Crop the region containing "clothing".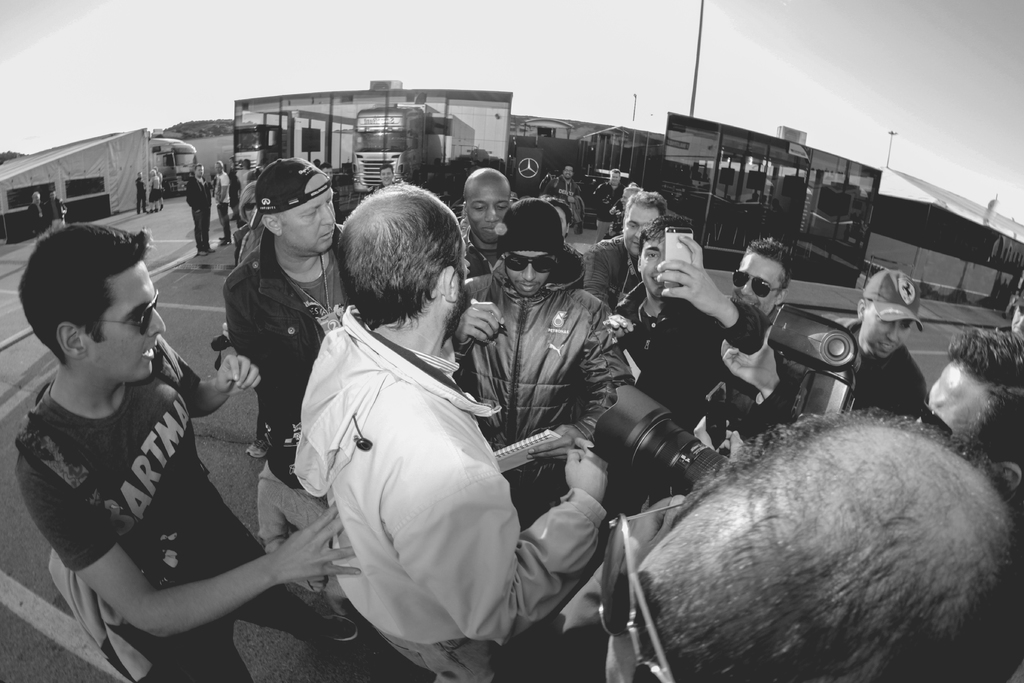
Crop region: [left=835, top=313, right=930, bottom=416].
